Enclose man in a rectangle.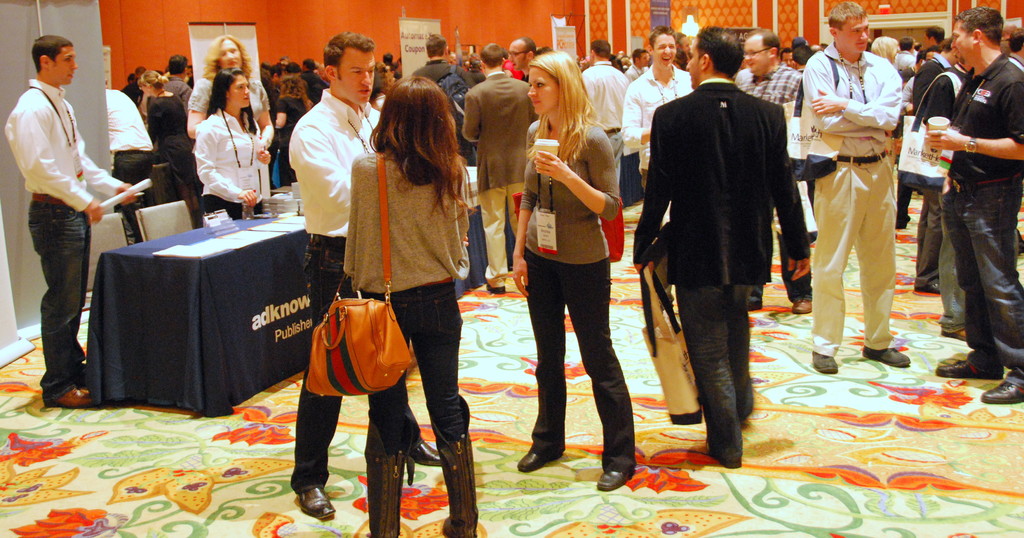
163:51:188:110.
